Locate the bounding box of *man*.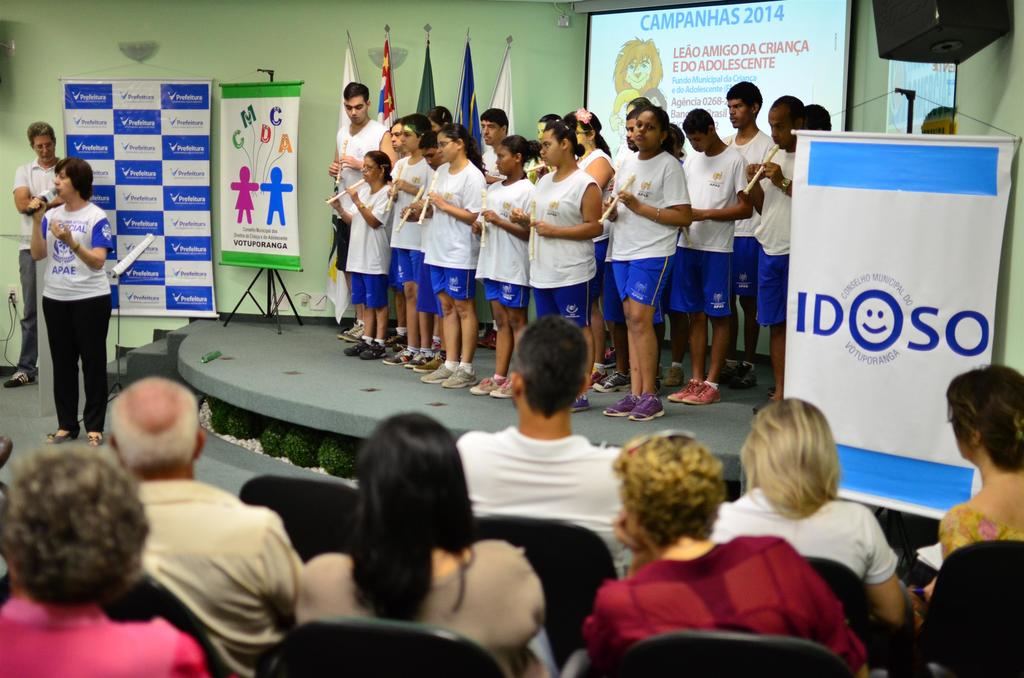
Bounding box: select_region(324, 81, 400, 344).
